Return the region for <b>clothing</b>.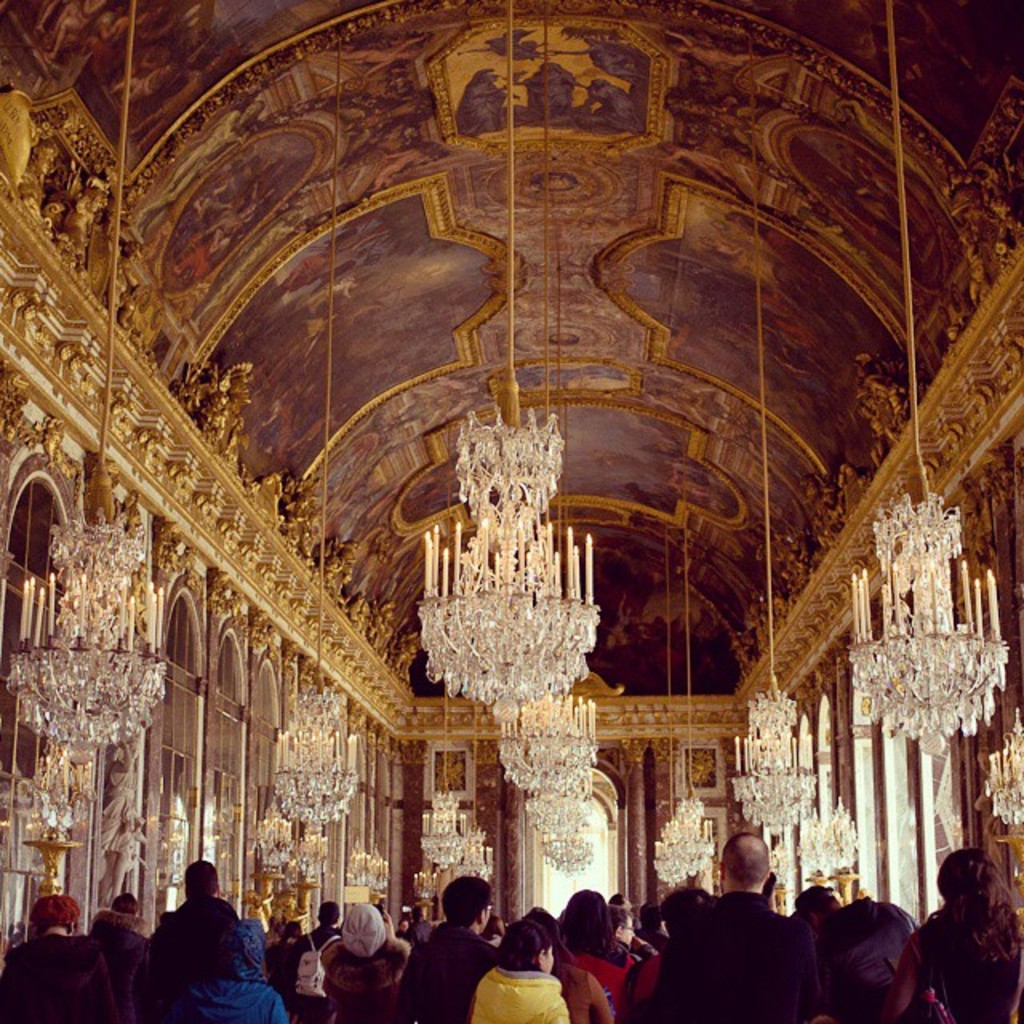
(320, 941, 406, 1019).
